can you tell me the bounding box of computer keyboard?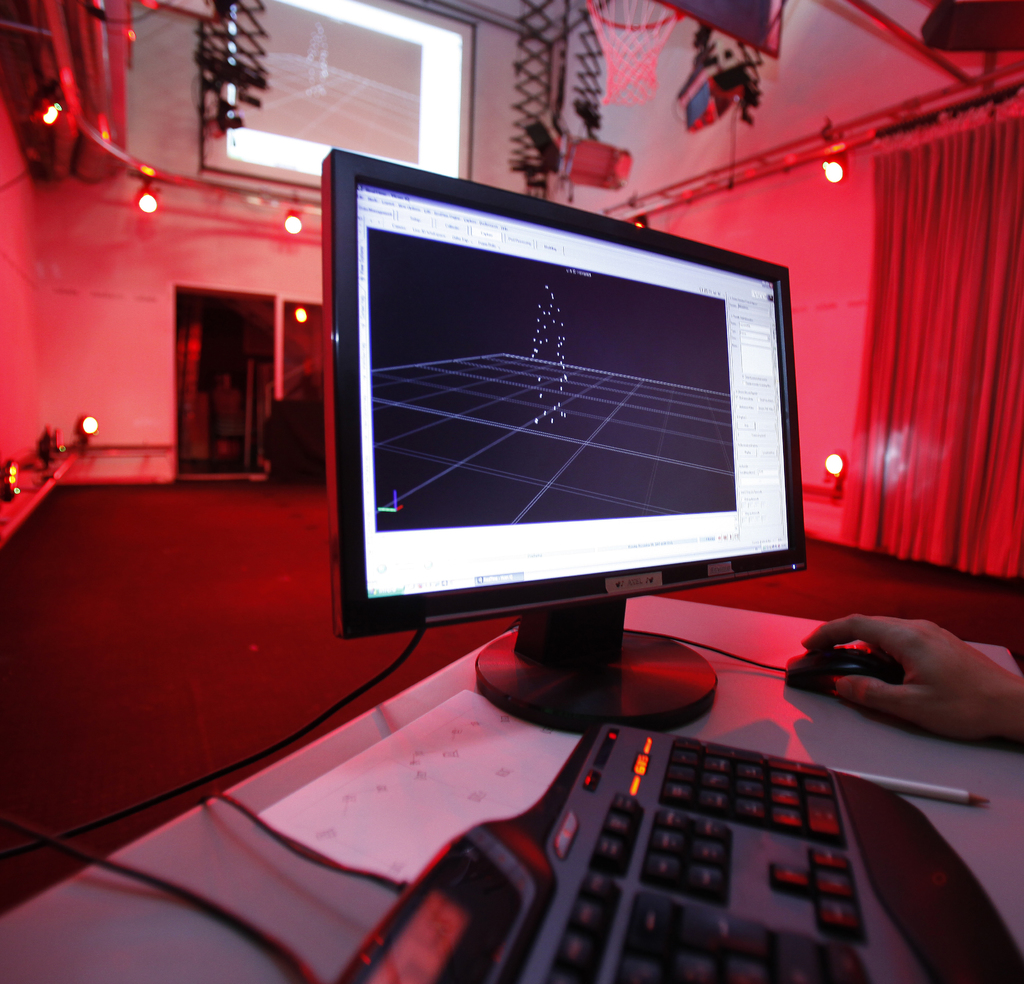
pyautogui.locateOnScreen(326, 722, 1023, 983).
